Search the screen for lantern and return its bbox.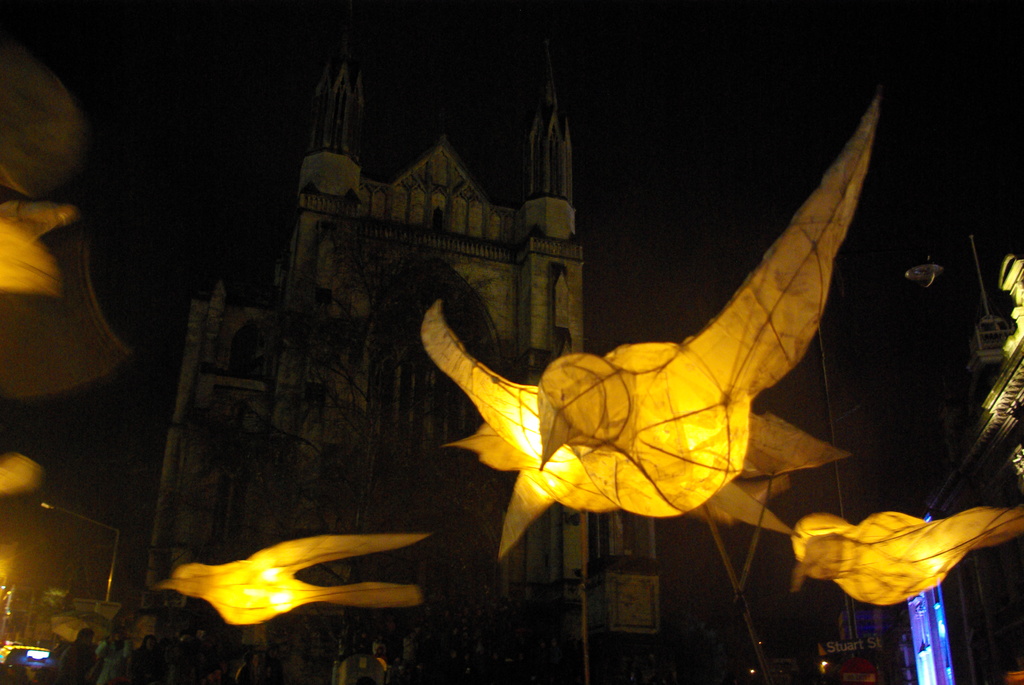
Found: 788 509 1018 608.
